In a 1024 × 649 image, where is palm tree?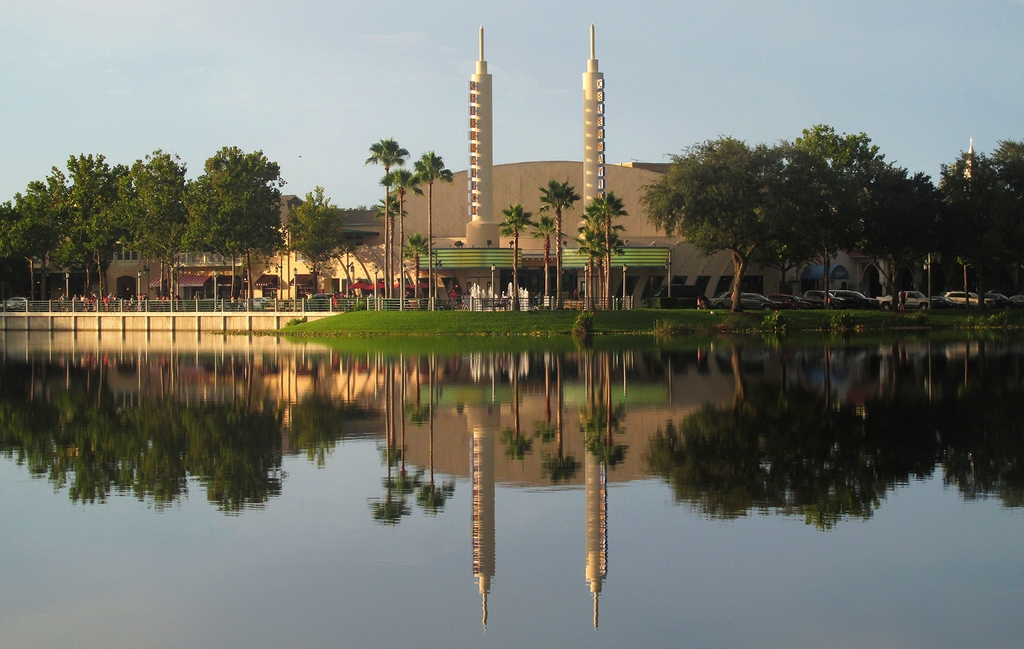
530 213 560 308.
